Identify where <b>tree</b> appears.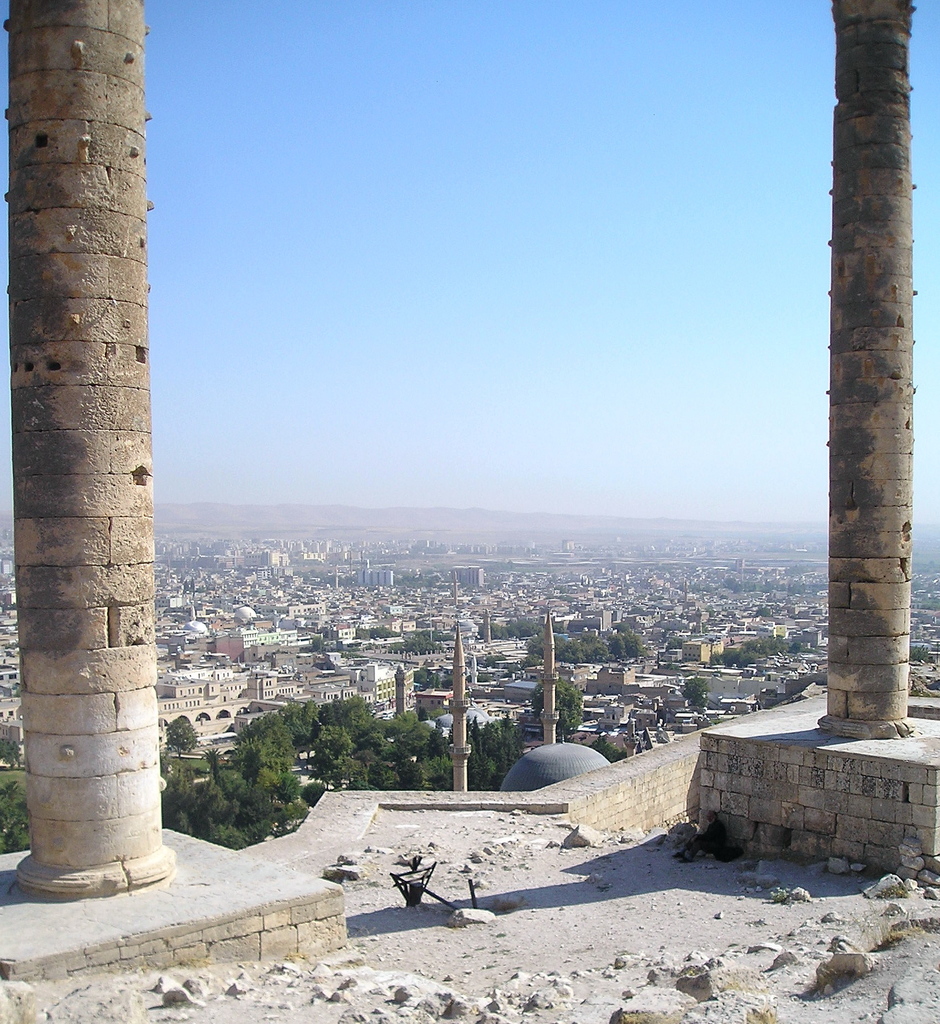
Appears at 525/667/593/749.
